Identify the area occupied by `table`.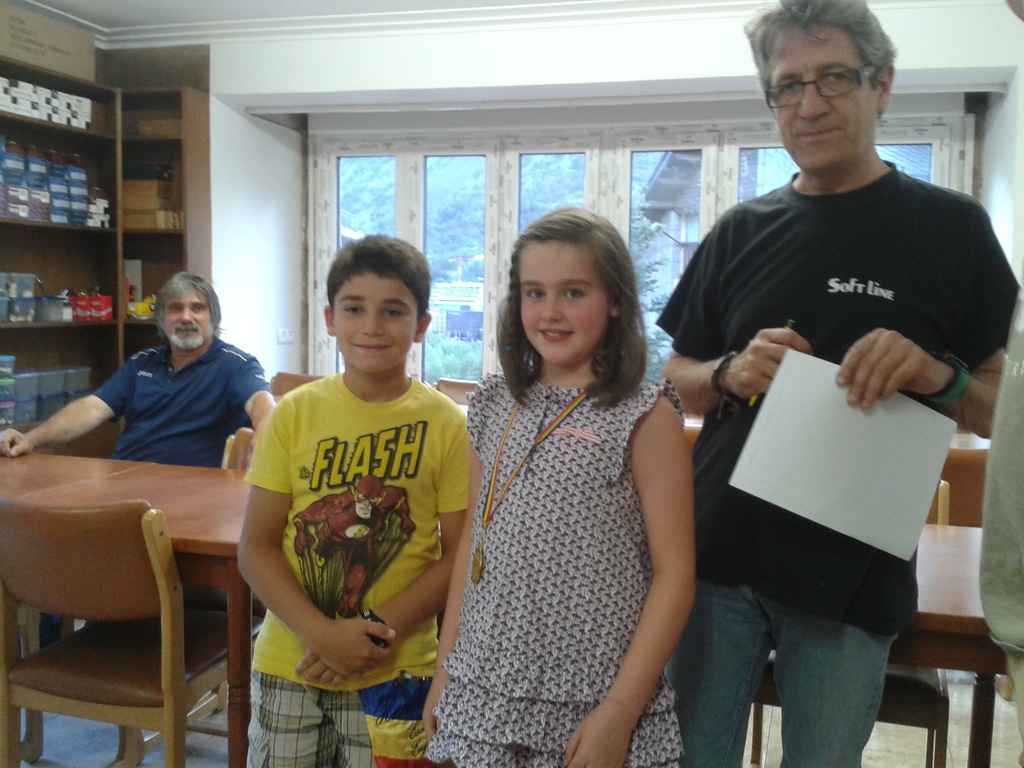
Area: (912,520,1023,767).
